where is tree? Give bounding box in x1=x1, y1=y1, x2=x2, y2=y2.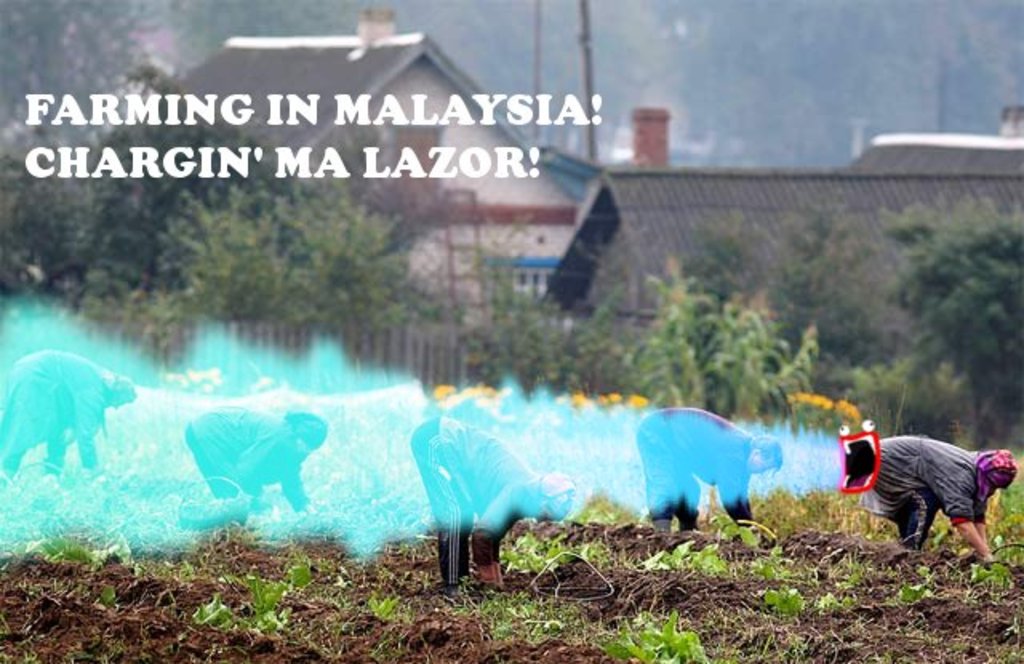
x1=867, y1=194, x2=1022, y2=448.
